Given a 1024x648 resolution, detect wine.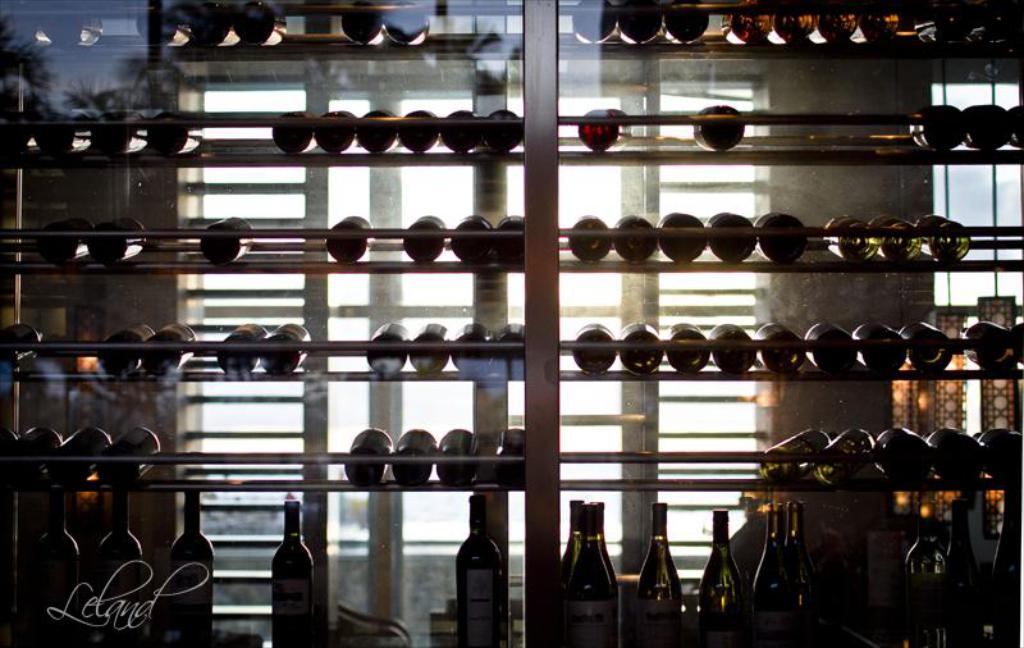
(x1=692, y1=105, x2=744, y2=151).
